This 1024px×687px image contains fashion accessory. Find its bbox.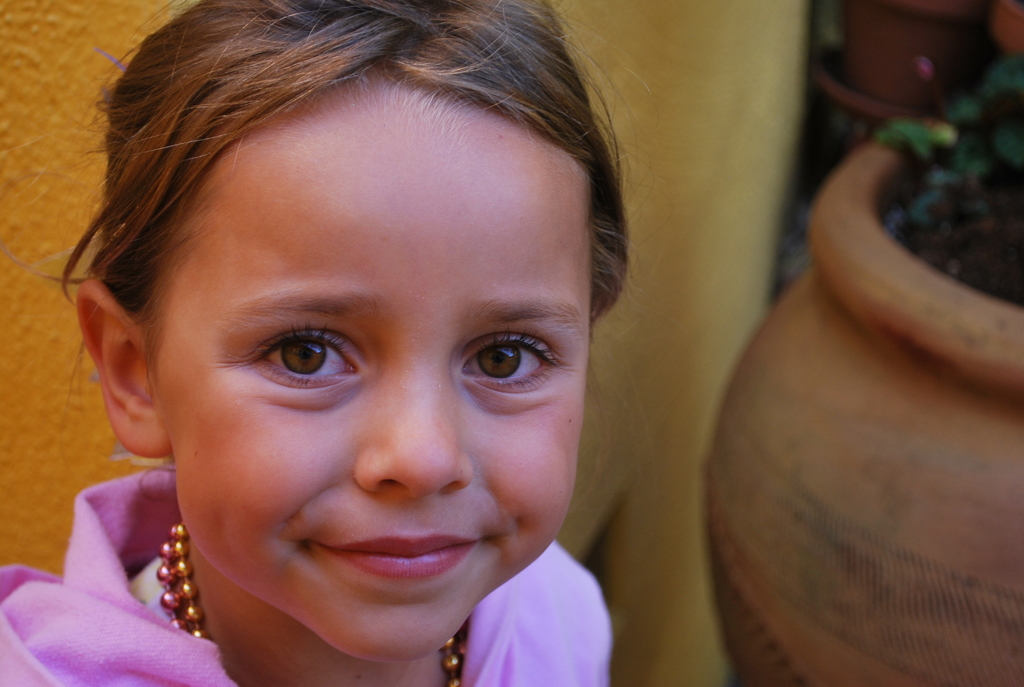
l=150, t=527, r=467, b=686.
